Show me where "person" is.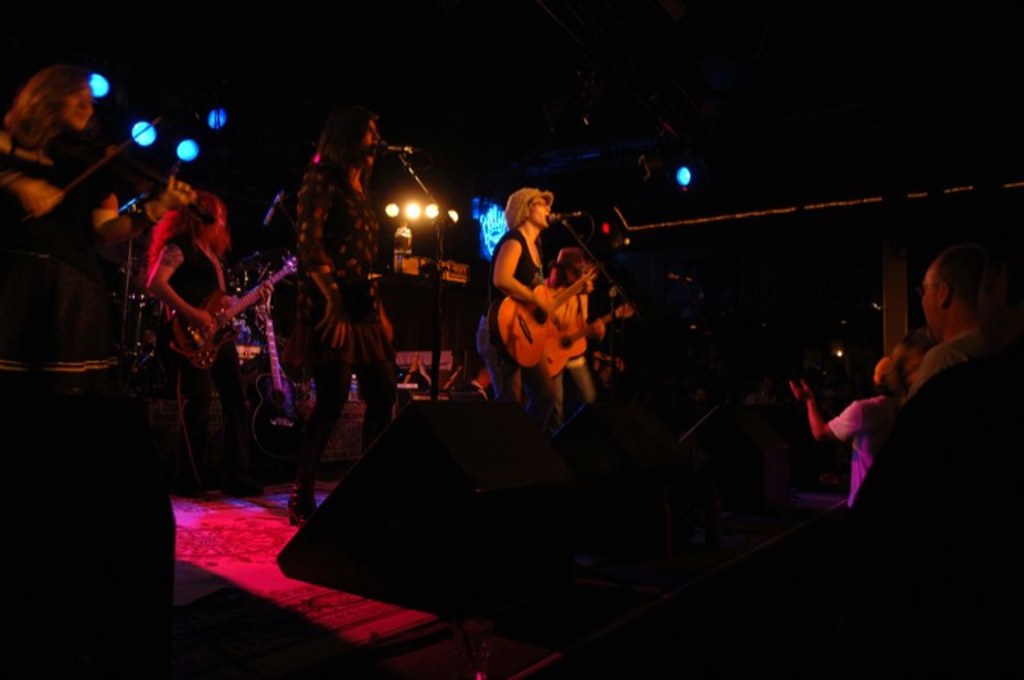
"person" is at (287, 110, 392, 444).
